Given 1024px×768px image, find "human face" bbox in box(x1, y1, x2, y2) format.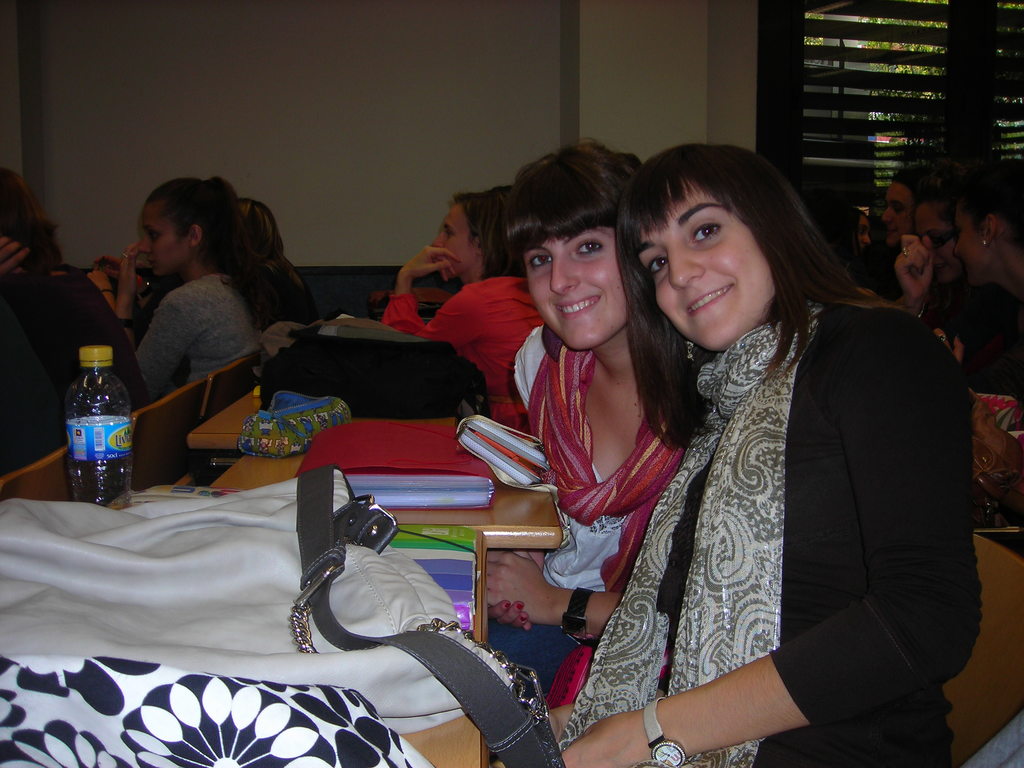
box(137, 207, 187, 276).
